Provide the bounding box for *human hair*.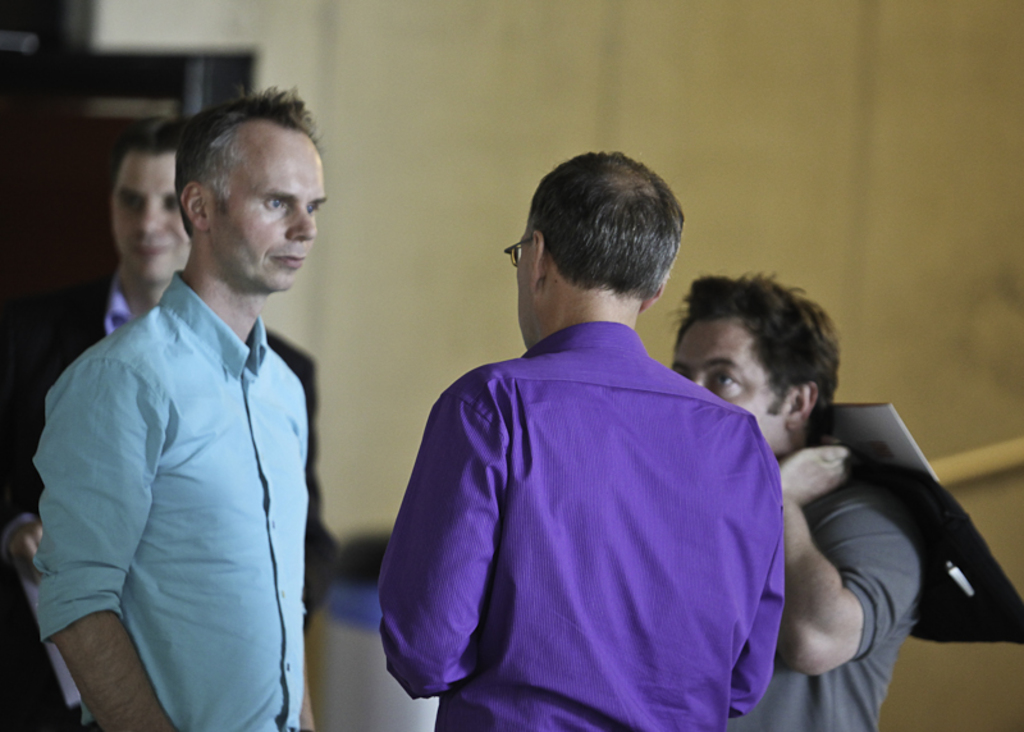
x1=109 y1=116 x2=192 y2=184.
